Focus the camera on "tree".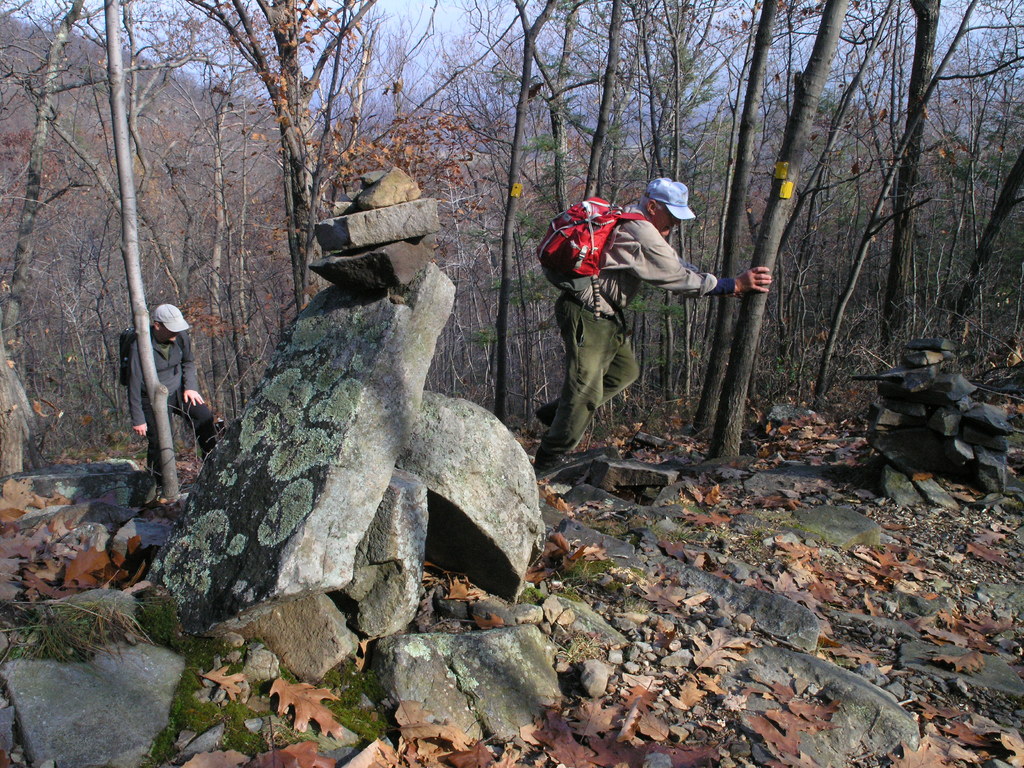
Focus region: [891,0,958,363].
